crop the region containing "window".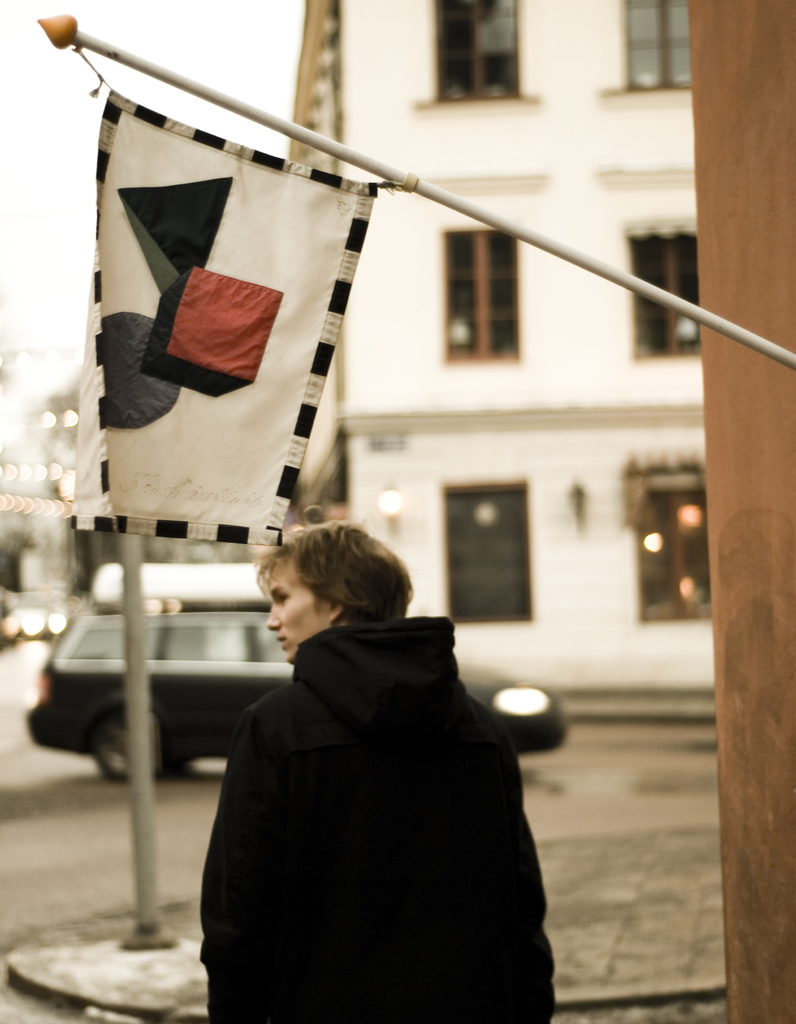
Crop region: l=632, t=235, r=700, b=357.
